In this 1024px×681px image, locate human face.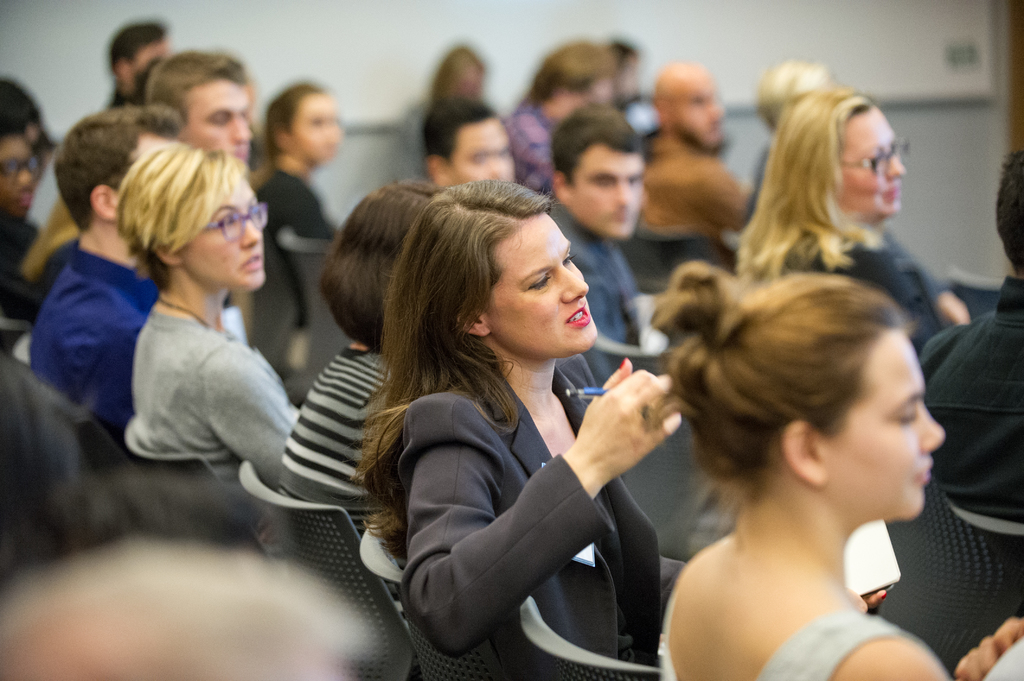
Bounding box: bbox=[183, 187, 268, 284].
